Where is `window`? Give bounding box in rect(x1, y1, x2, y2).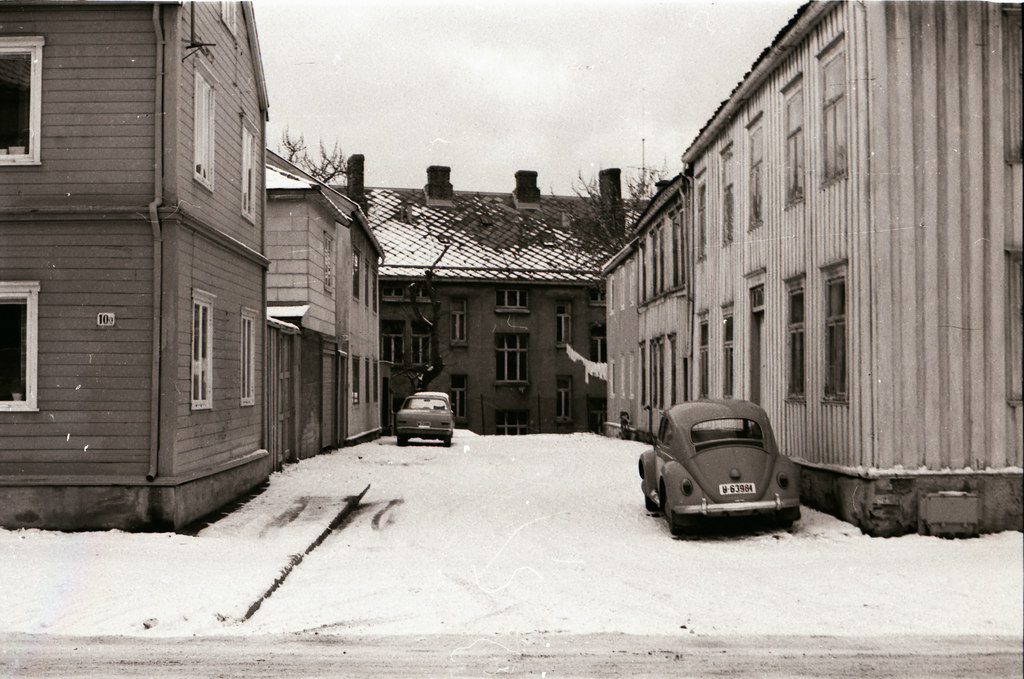
rect(359, 359, 381, 410).
